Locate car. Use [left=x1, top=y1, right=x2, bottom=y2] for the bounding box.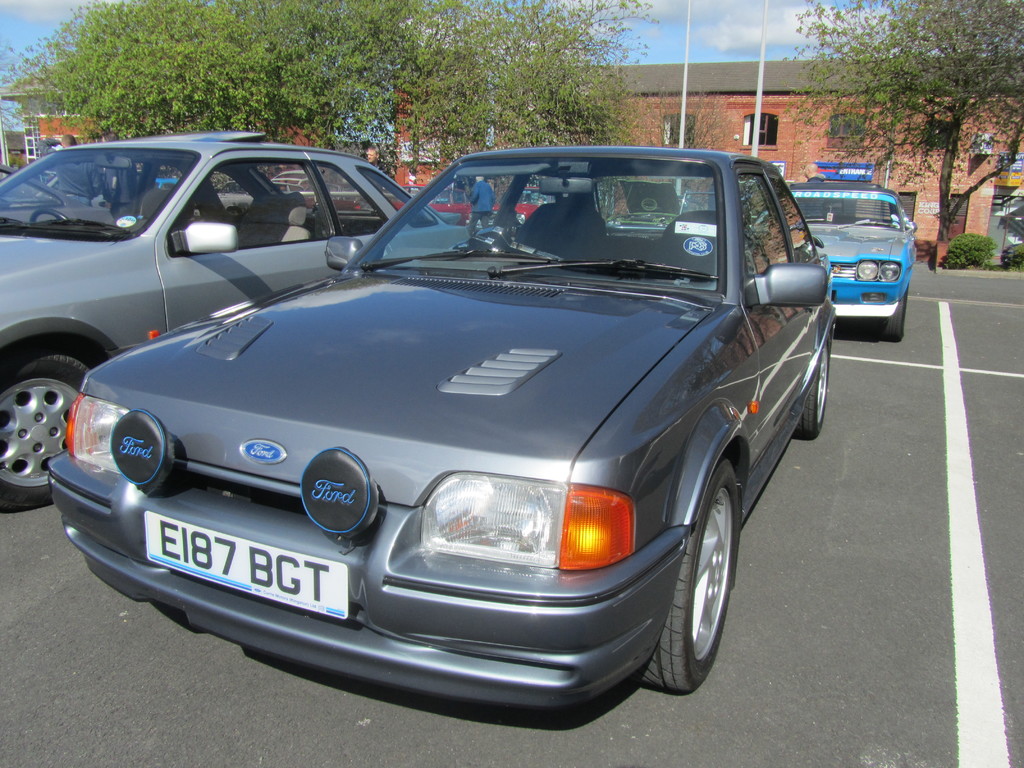
[left=1, top=127, right=451, bottom=511].
